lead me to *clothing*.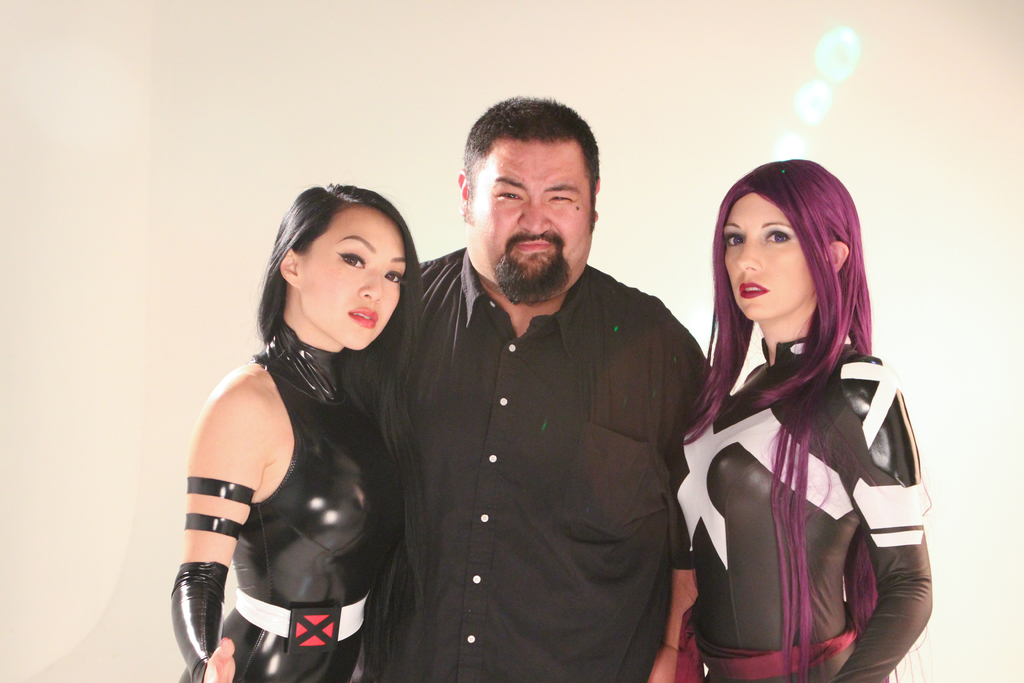
Lead to left=176, top=336, right=401, bottom=682.
